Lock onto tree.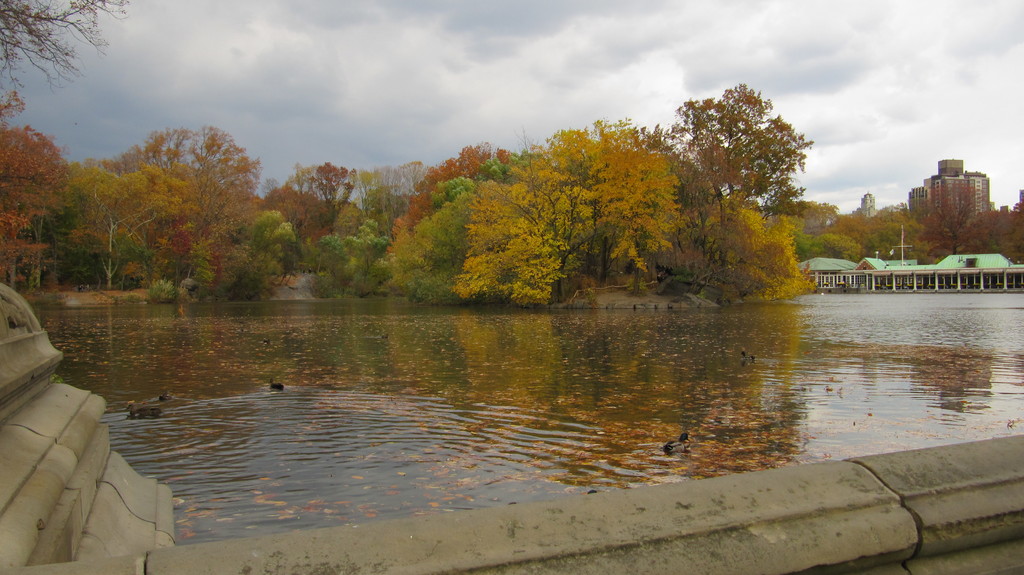
Locked: (left=68, top=136, right=178, bottom=306).
